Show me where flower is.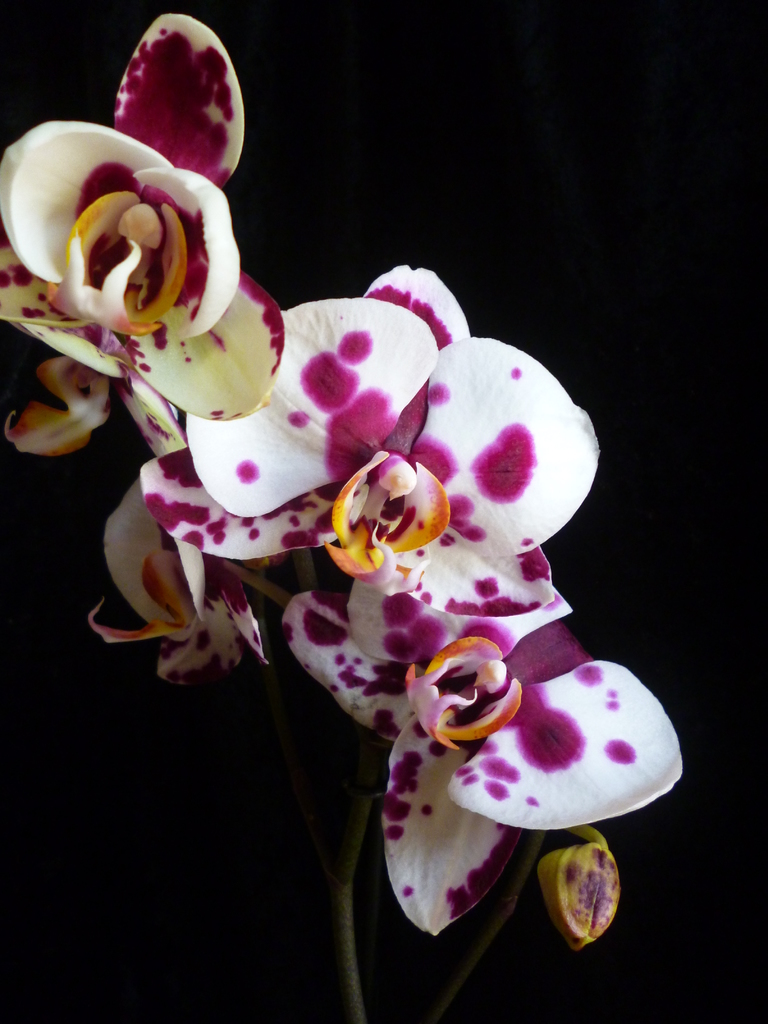
flower is at {"x1": 0, "y1": 12, "x2": 280, "y2": 420}.
